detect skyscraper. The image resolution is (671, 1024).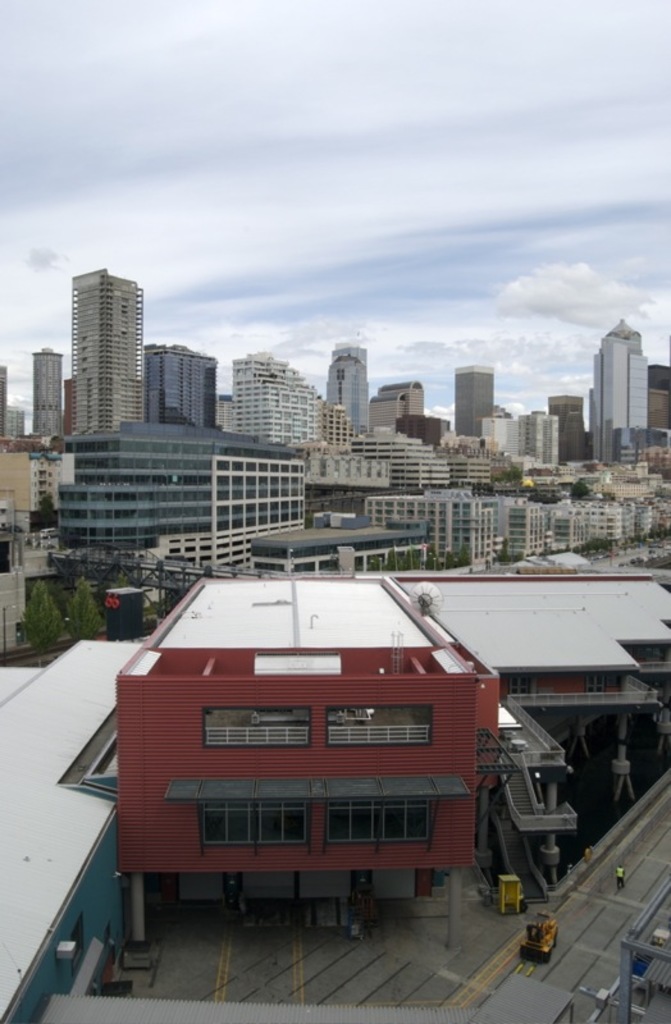
bbox=[150, 347, 222, 428].
